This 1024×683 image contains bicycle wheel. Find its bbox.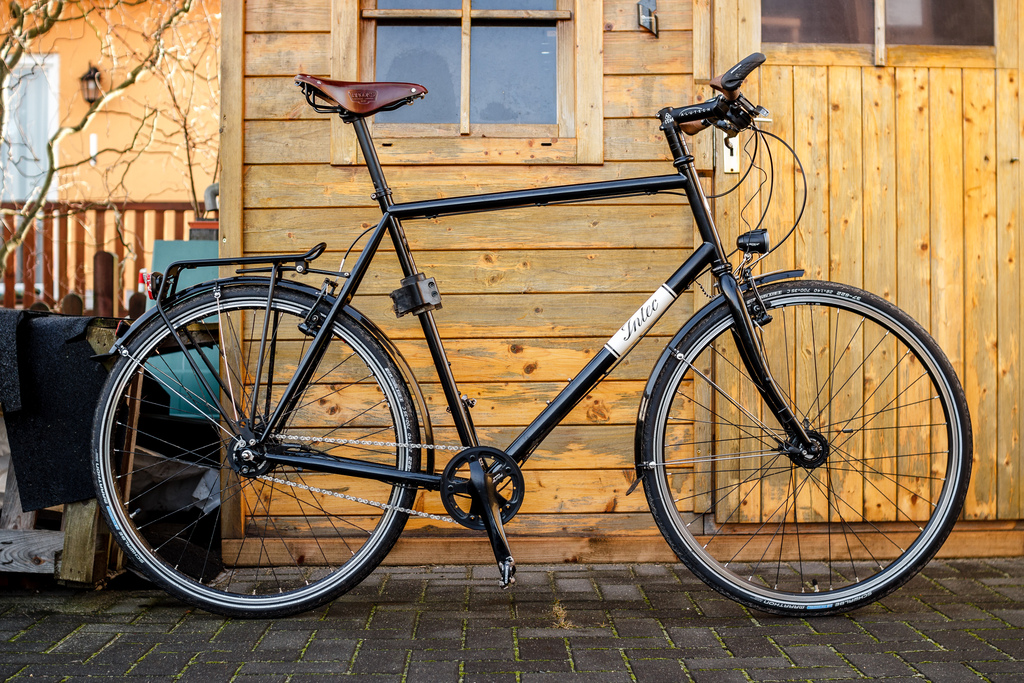
{"left": 638, "top": 274, "right": 974, "bottom": 620}.
